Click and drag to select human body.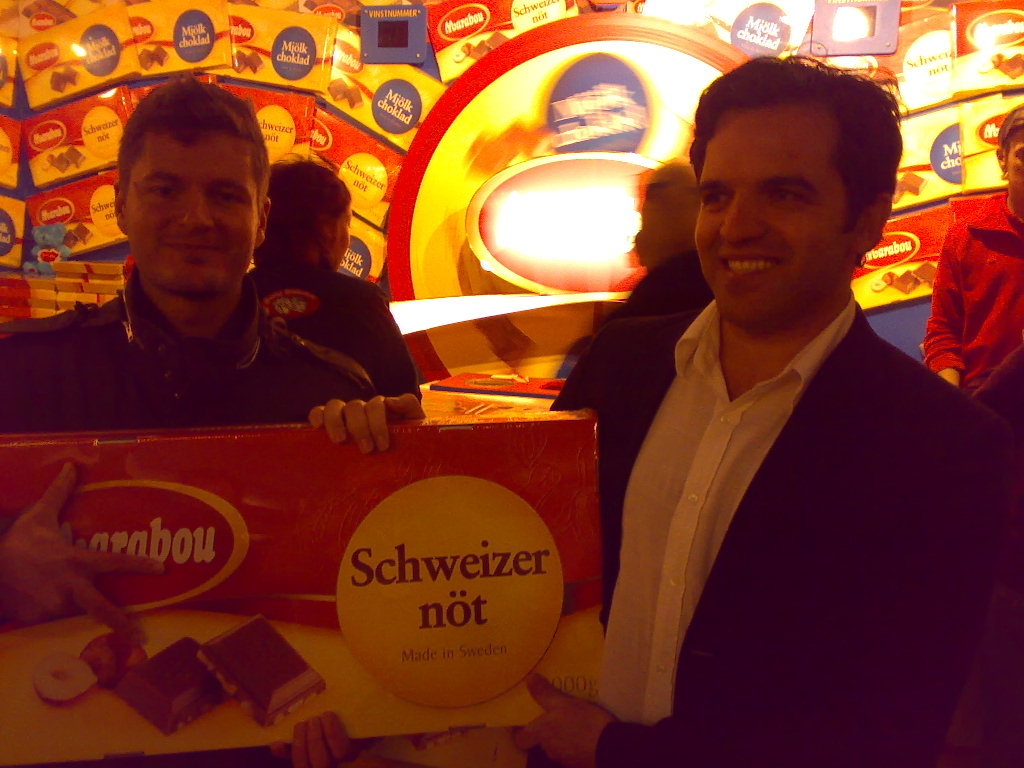
Selection: l=920, t=106, r=1023, b=419.
